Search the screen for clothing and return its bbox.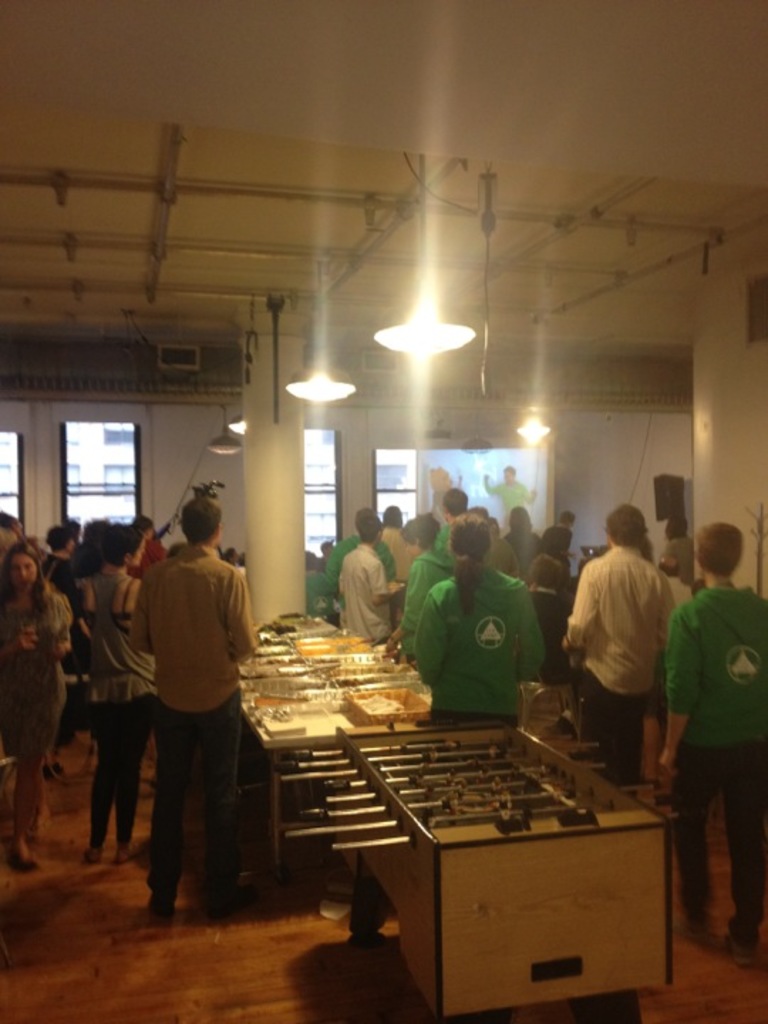
Found: box(127, 549, 260, 923).
